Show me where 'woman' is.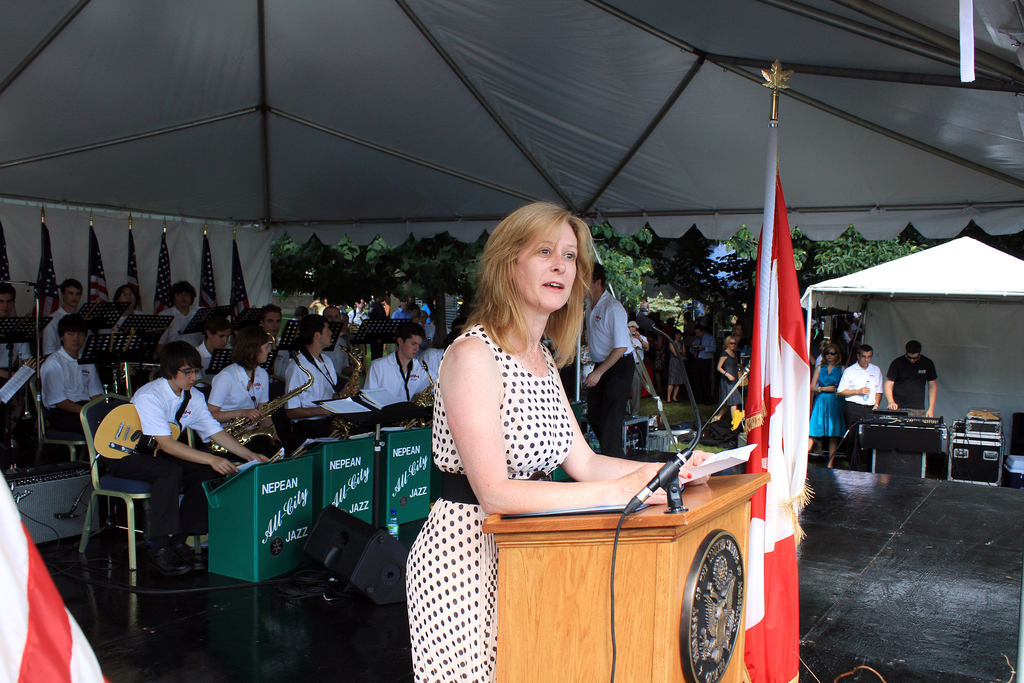
'woman' is at select_region(210, 324, 291, 461).
